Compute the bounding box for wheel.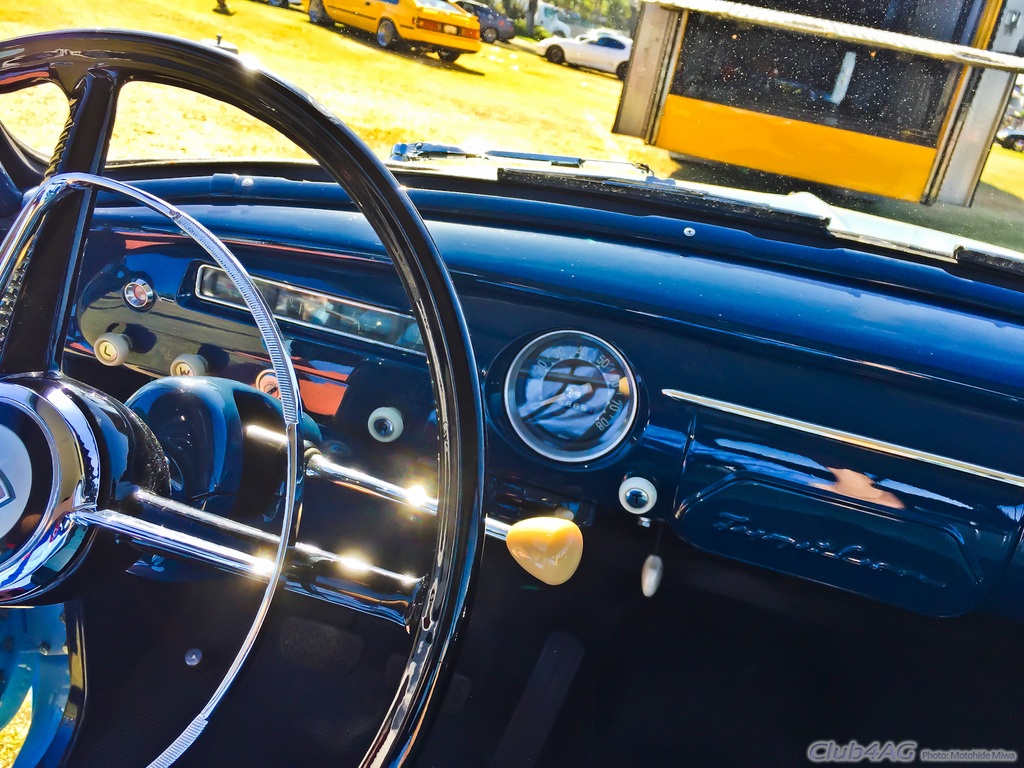
l=0, t=29, r=488, b=767.
